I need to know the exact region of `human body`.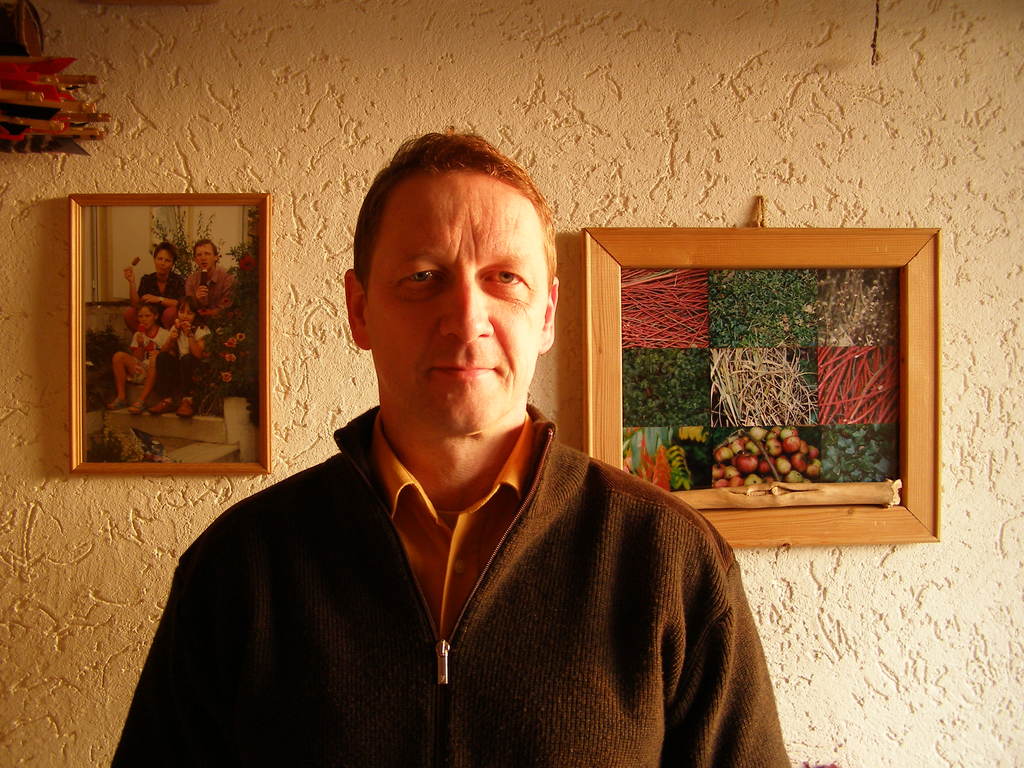
Region: (x1=108, y1=326, x2=173, y2=413).
